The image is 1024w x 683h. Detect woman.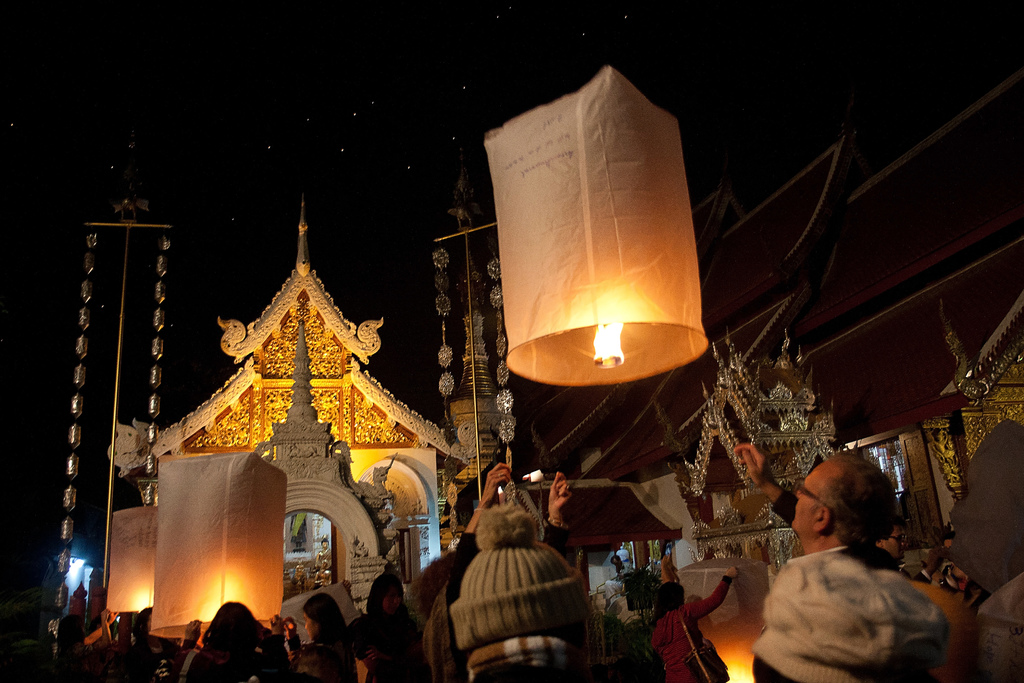
Detection: (175, 600, 291, 682).
